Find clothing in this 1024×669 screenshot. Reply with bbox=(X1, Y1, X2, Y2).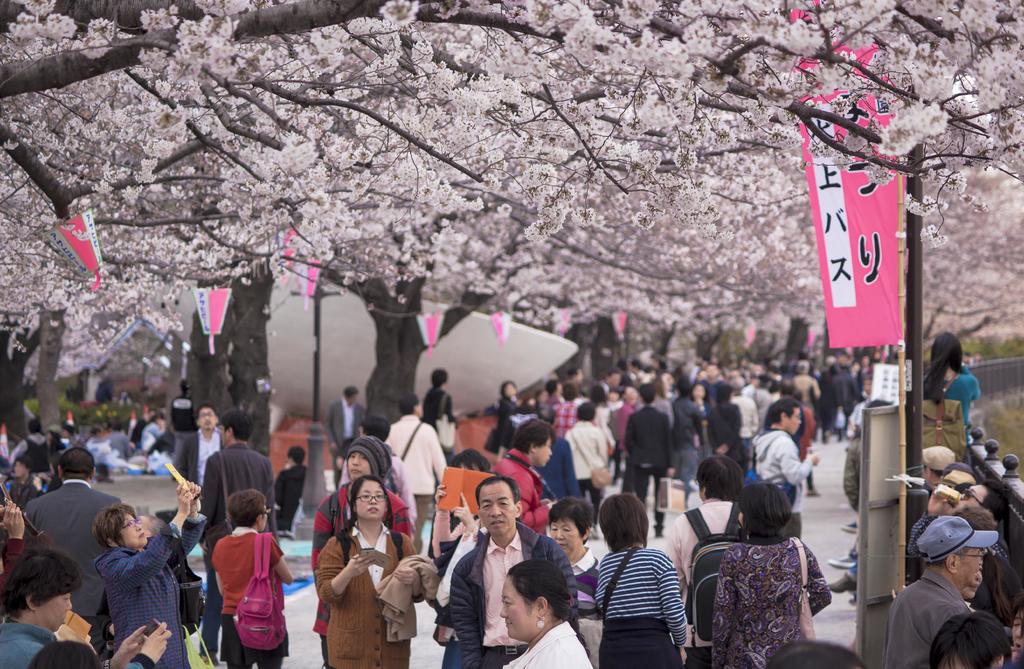
bbox=(451, 525, 571, 660).
